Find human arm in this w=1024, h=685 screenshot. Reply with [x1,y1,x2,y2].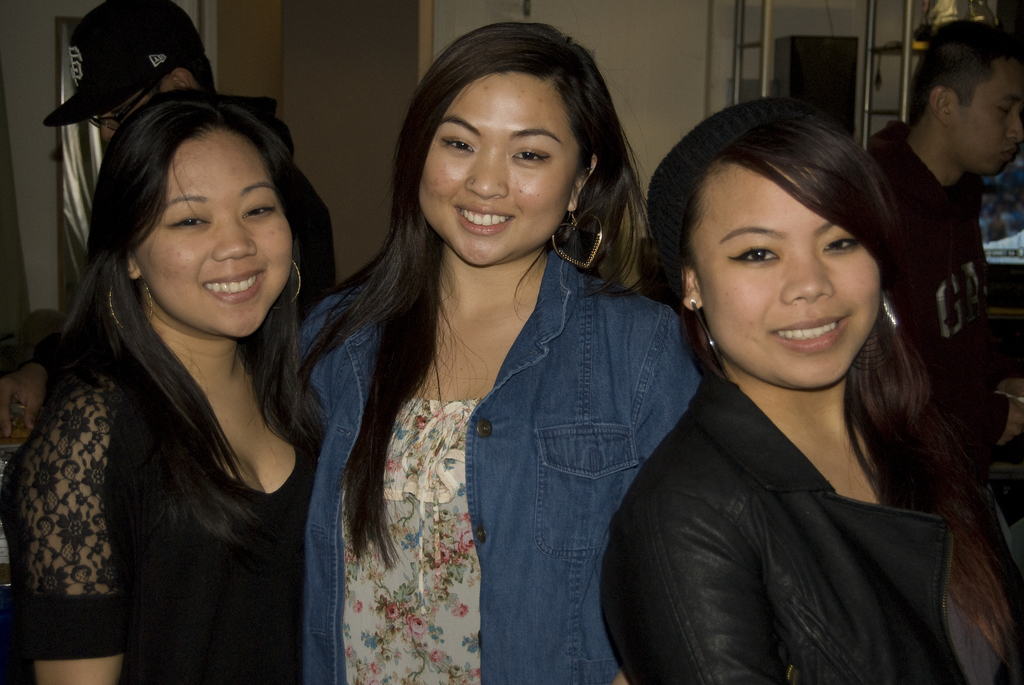
[608,484,796,684].
